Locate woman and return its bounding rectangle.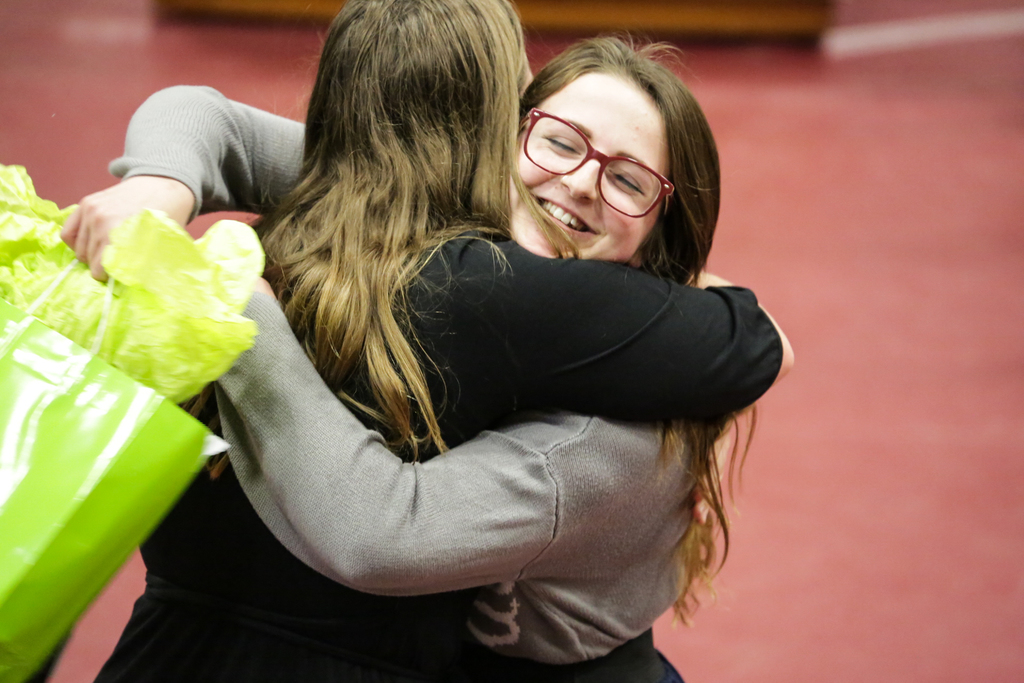
90/0/795/682.
